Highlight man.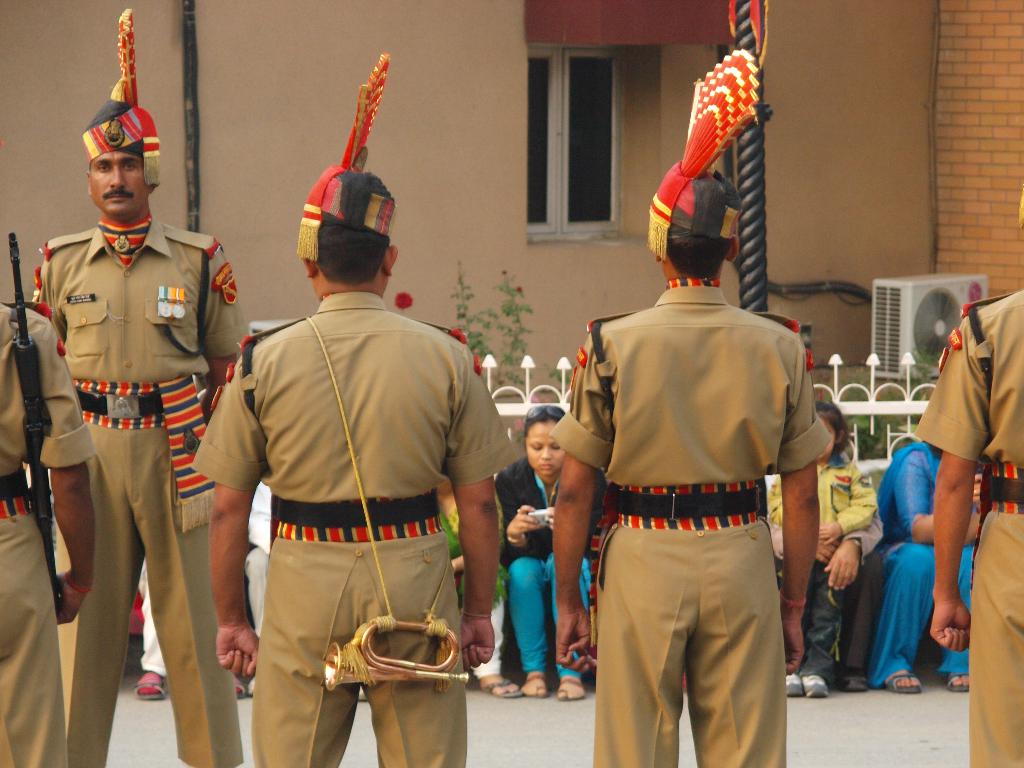
Highlighted region: [192, 56, 531, 767].
